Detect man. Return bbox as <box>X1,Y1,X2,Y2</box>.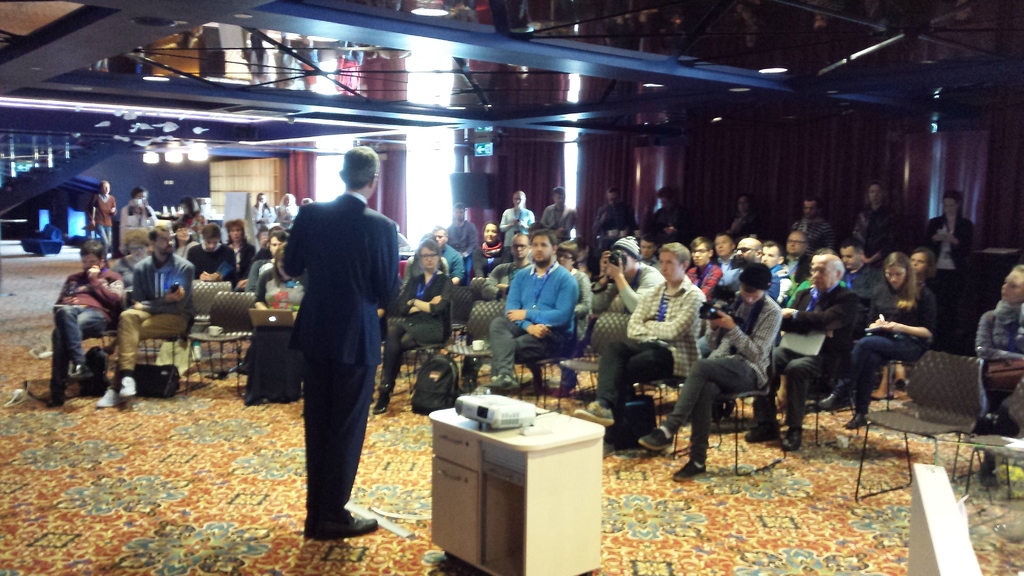
<box>433,225,465,284</box>.
